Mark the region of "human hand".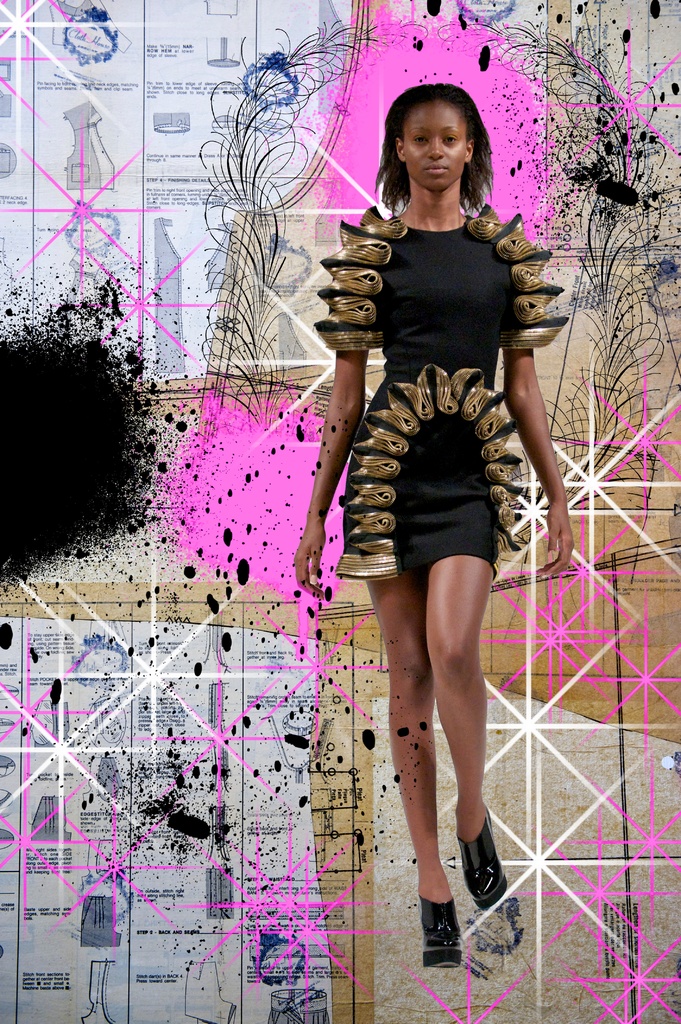
Region: [x1=532, y1=498, x2=574, y2=580].
